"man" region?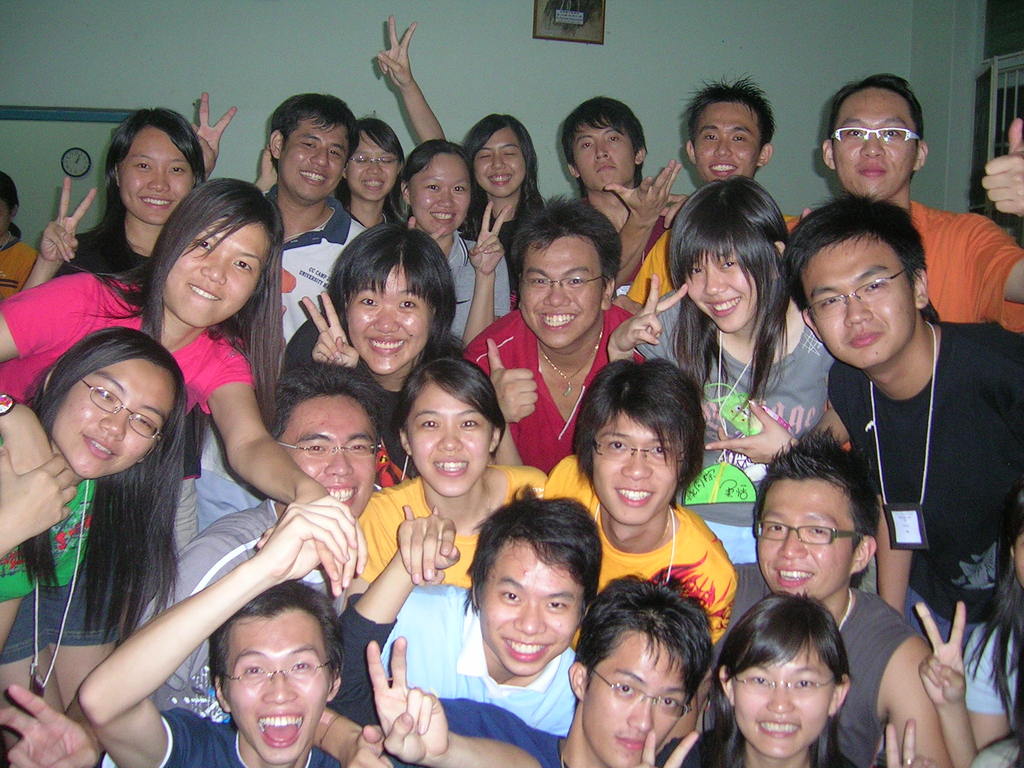
[x1=781, y1=190, x2=1023, y2=662]
